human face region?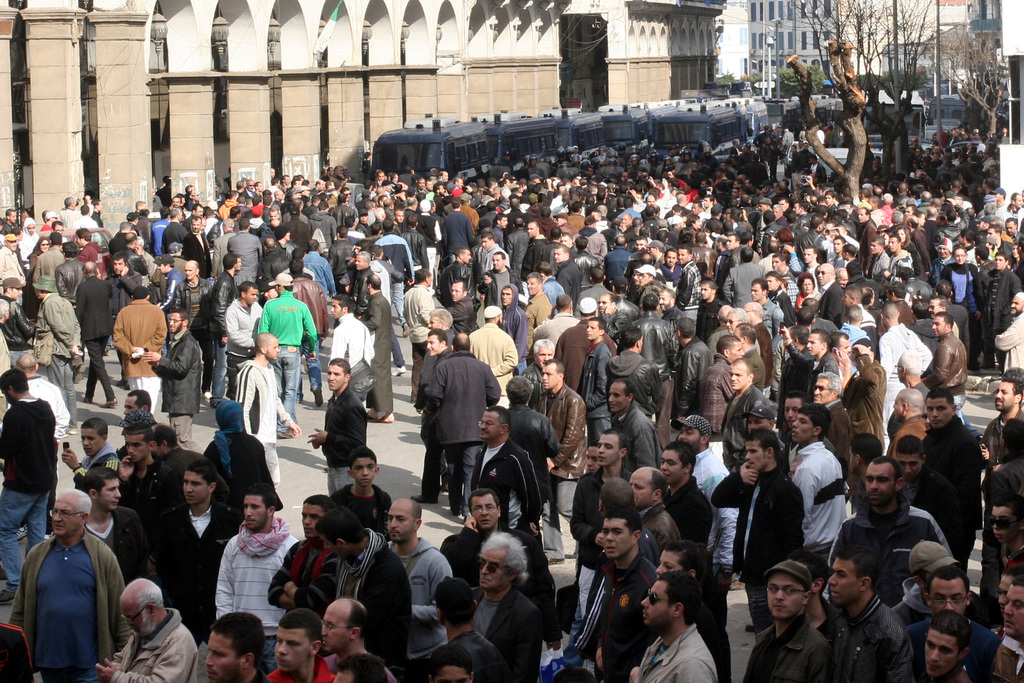
left=801, top=279, right=814, bottom=294
